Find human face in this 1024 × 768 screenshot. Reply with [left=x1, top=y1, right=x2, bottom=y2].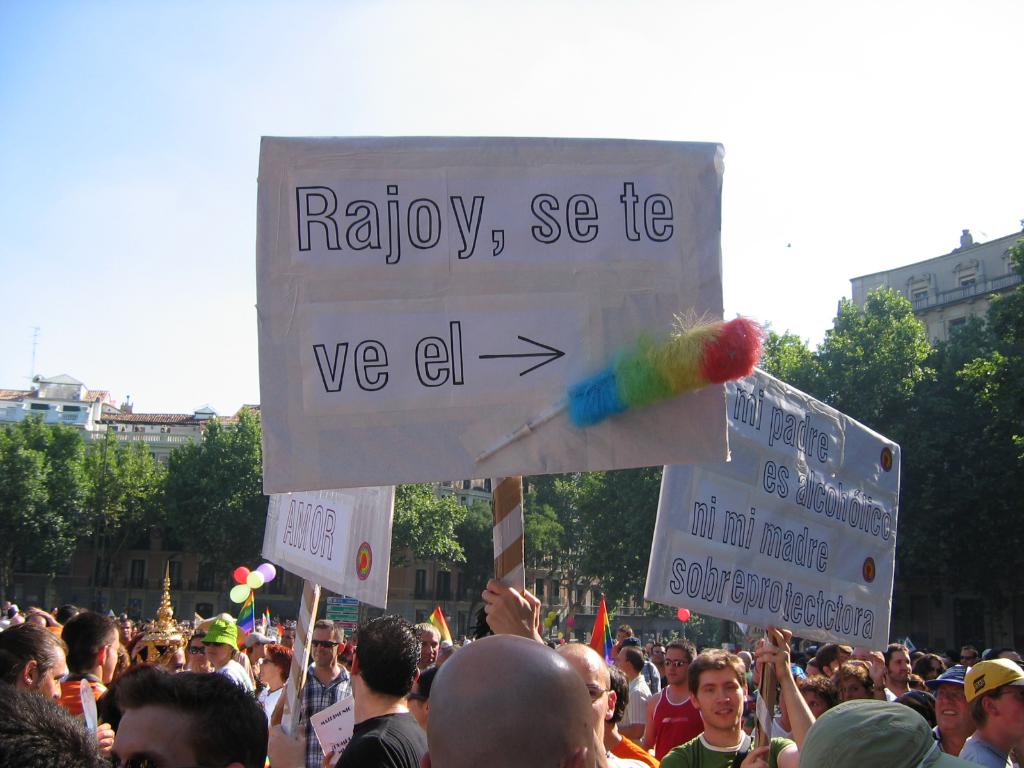
[left=310, top=624, right=333, bottom=664].
